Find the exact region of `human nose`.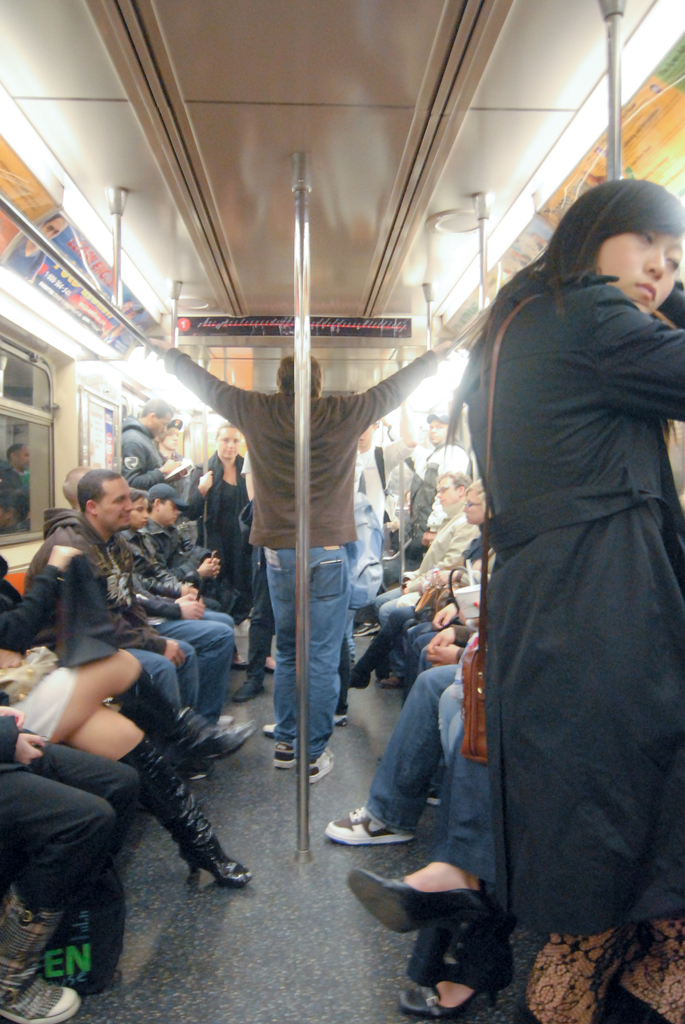
Exact region: detection(122, 496, 134, 512).
